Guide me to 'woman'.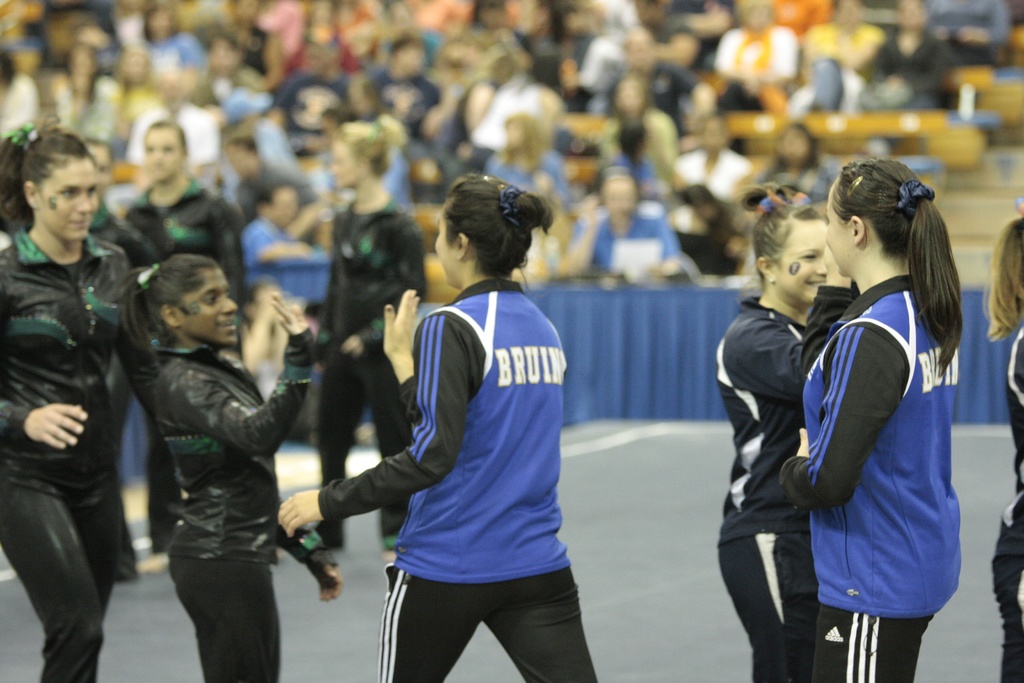
Guidance: BBox(784, 158, 961, 682).
